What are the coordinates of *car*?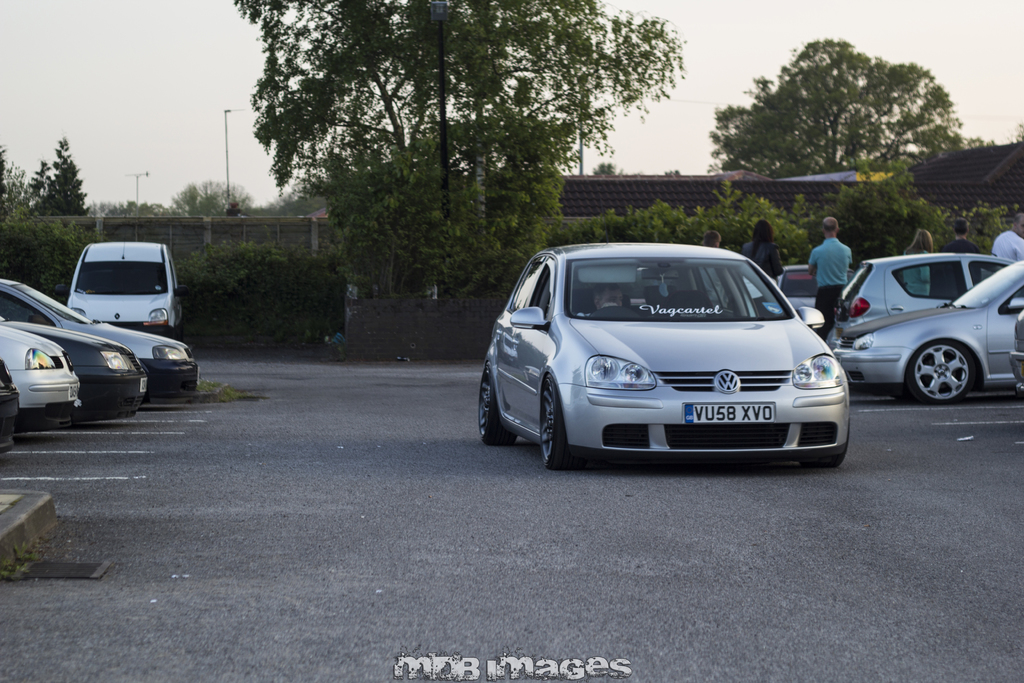
[0, 357, 21, 462].
